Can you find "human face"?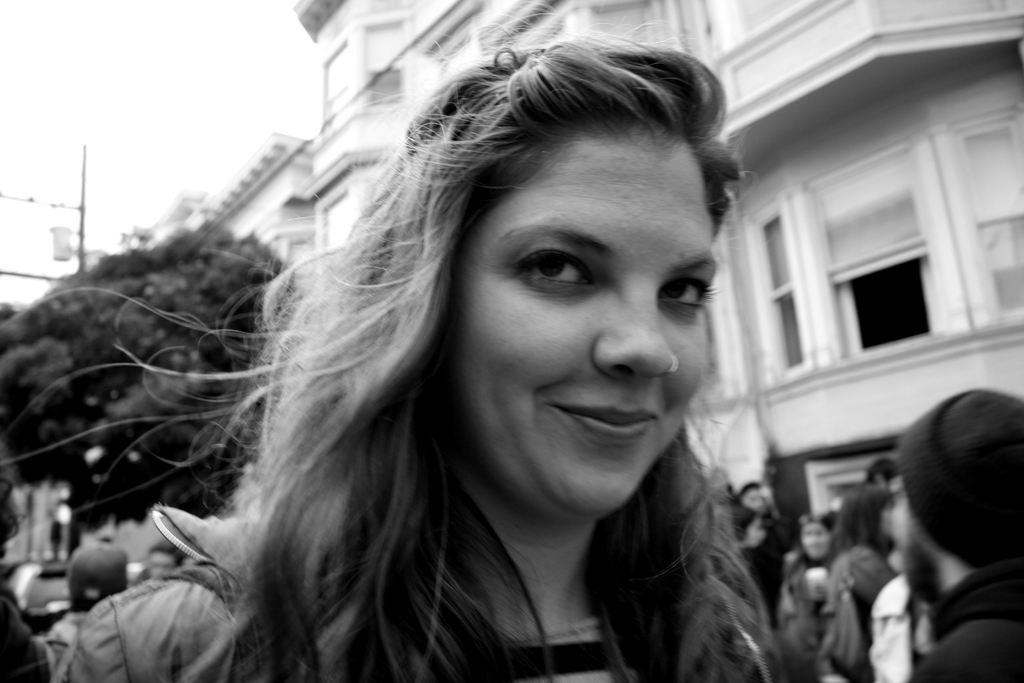
Yes, bounding box: detection(477, 146, 723, 524).
